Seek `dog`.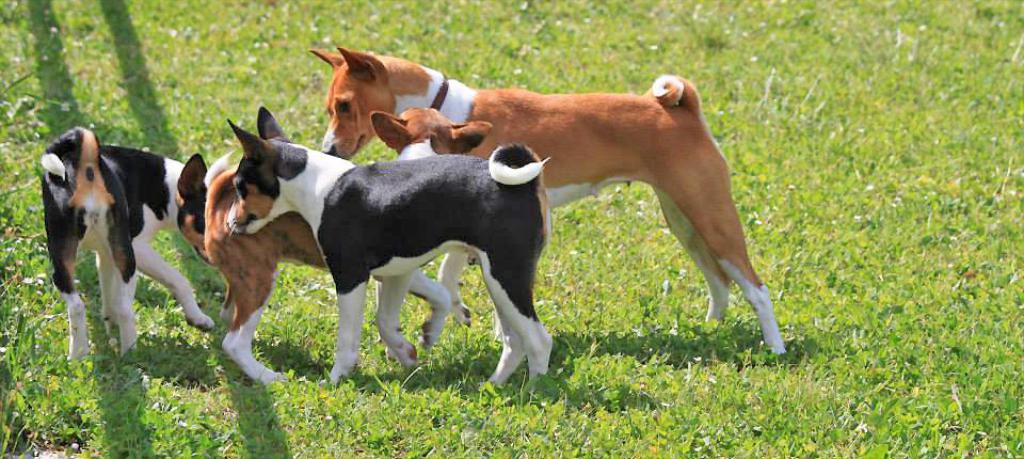
select_region(227, 102, 558, 394).
